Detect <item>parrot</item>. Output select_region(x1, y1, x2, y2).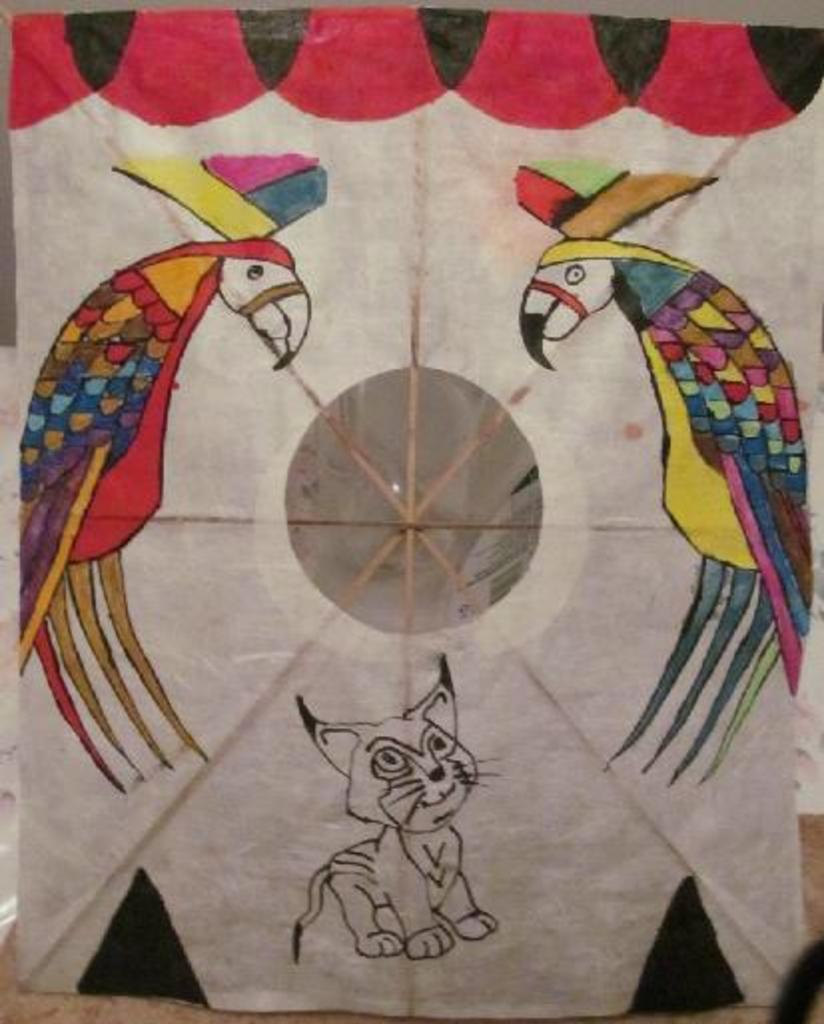
select_region(10, 226, 307, 800).
